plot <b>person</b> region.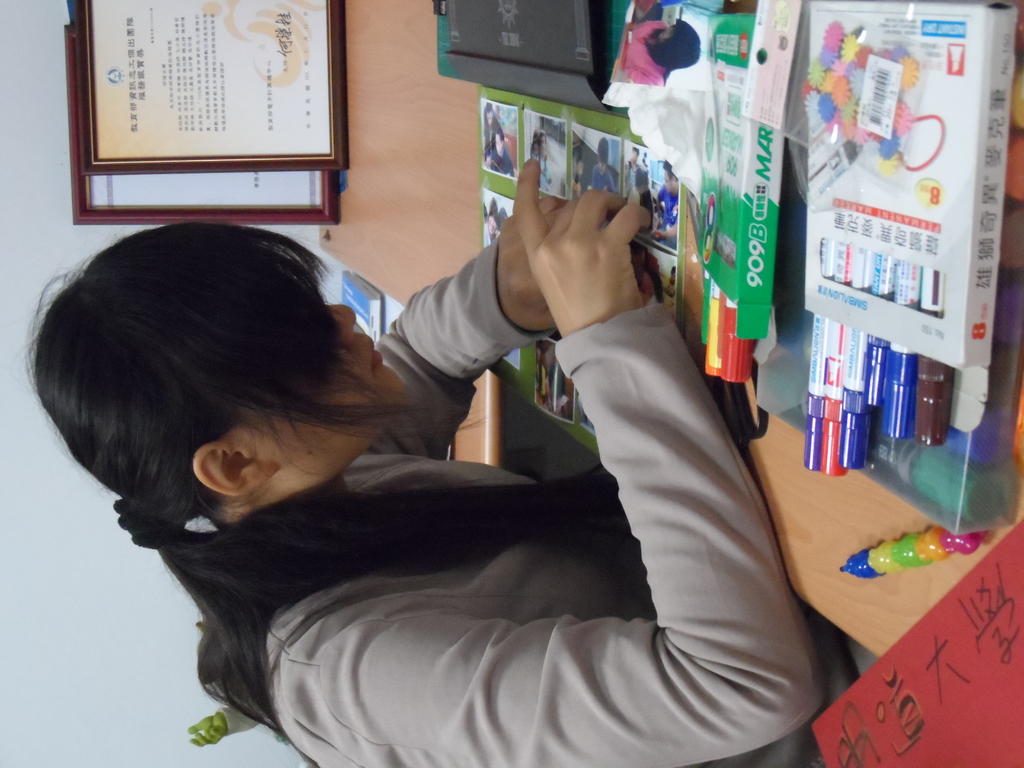
Plotted at (left=23, top=156, right=881, bottom=767).
